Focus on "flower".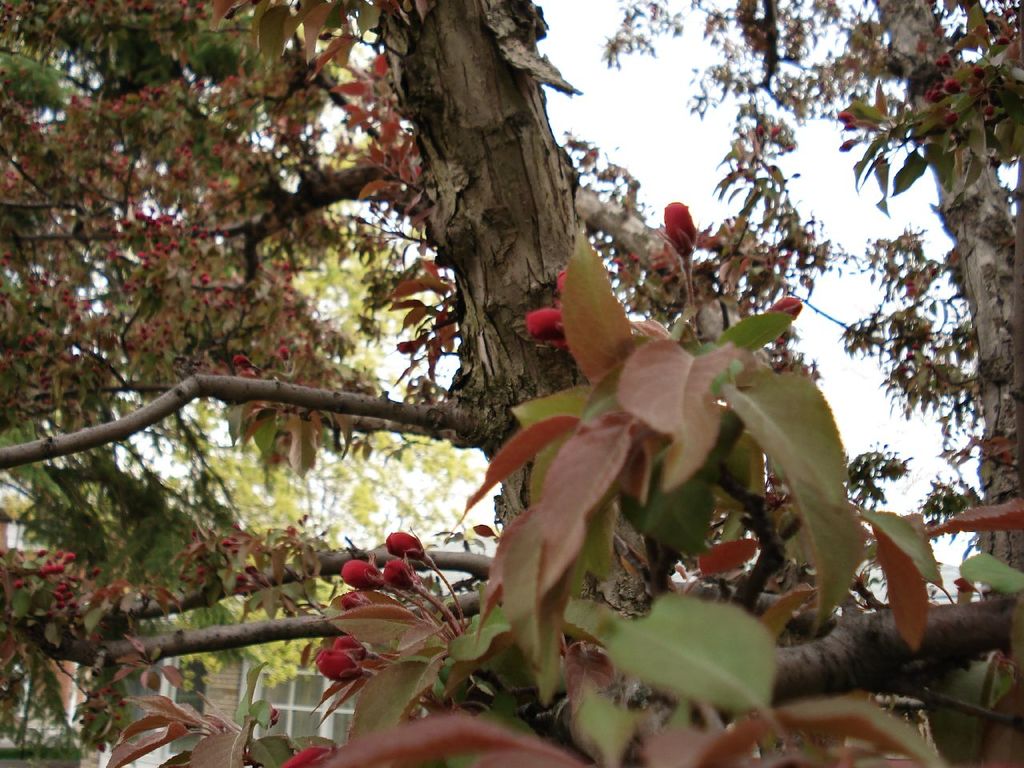
Focused at locate(612, 257, 625, 263).
